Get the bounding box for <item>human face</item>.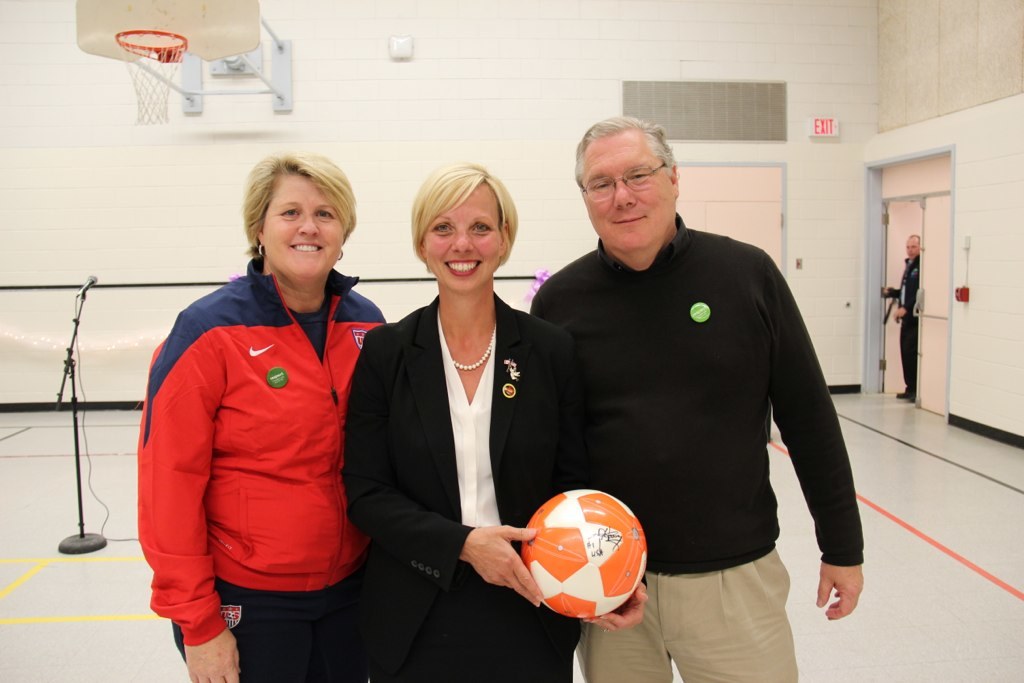
x1=907, y1=238, x2=919, y2=254.
